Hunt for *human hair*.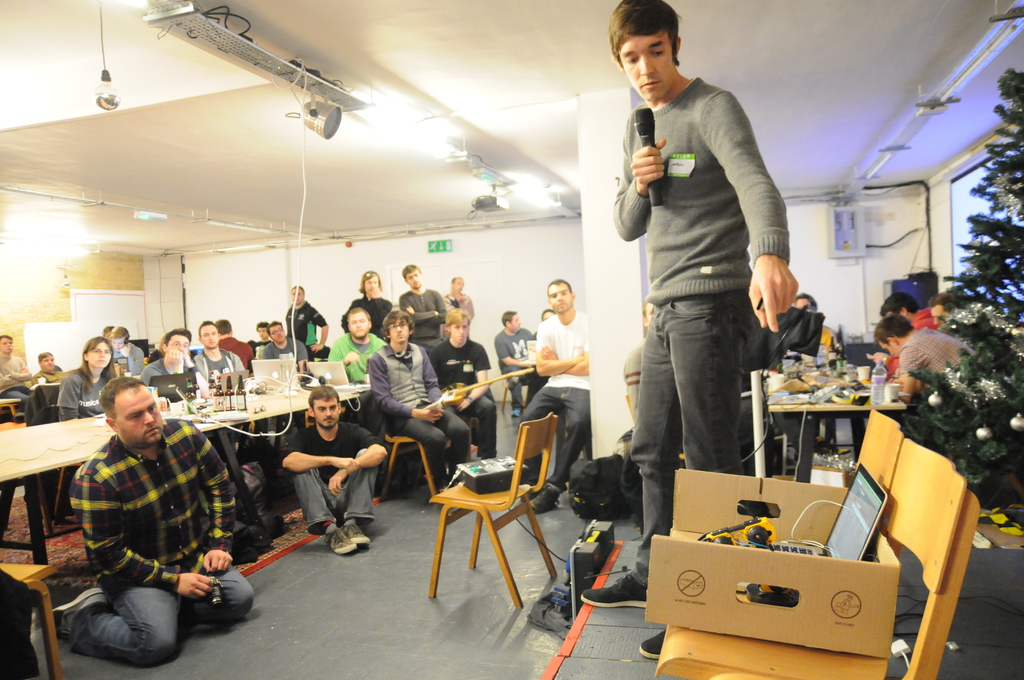
Hunted down at 109,324,130,343.
